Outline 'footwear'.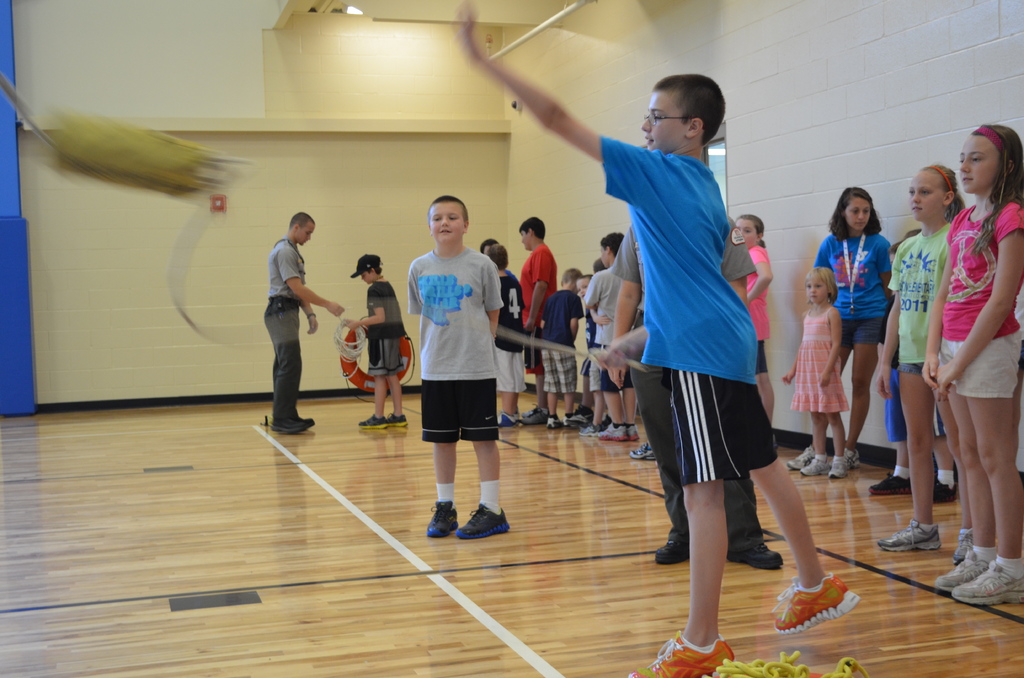
Outline: pyautogui.locateOnScreen(458, 501, 521, 535).
